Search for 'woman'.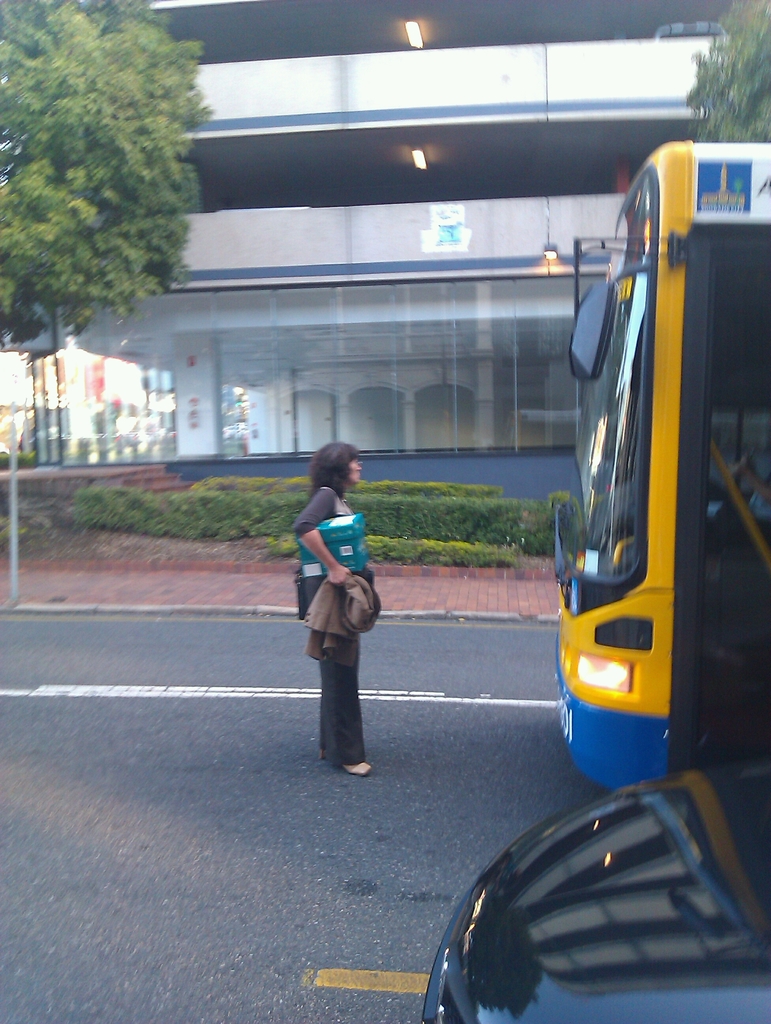
Found at box(264, 446, 390, 780).
